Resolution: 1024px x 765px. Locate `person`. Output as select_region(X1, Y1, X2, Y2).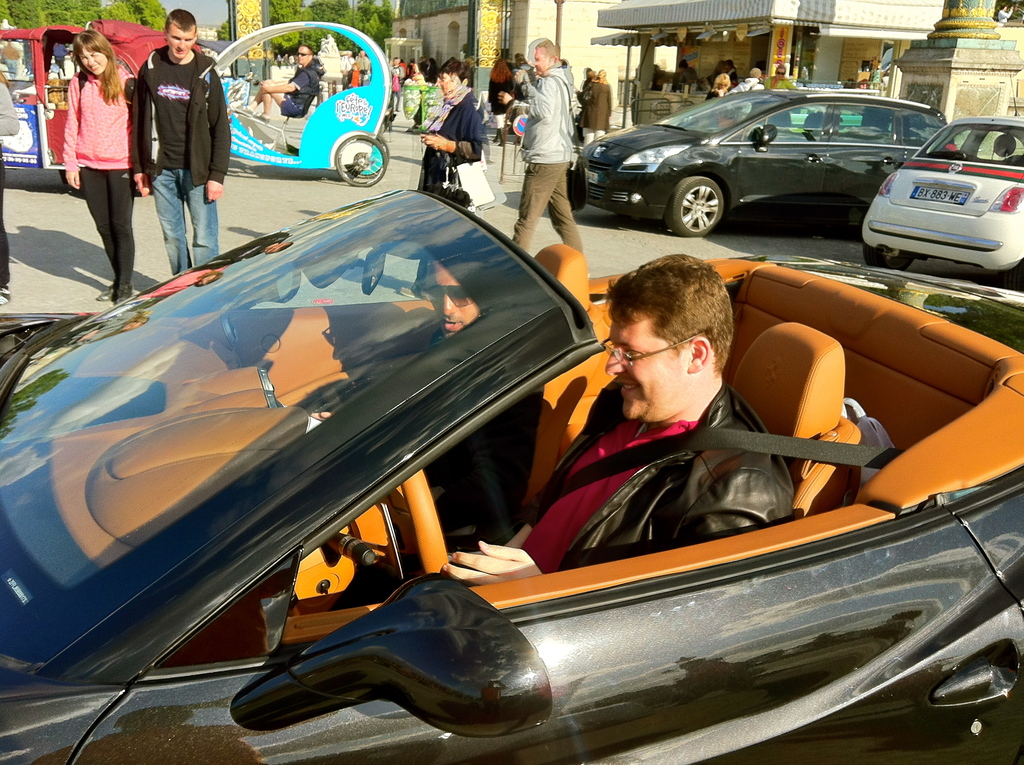
select_region(733, 66, 768, 96).
